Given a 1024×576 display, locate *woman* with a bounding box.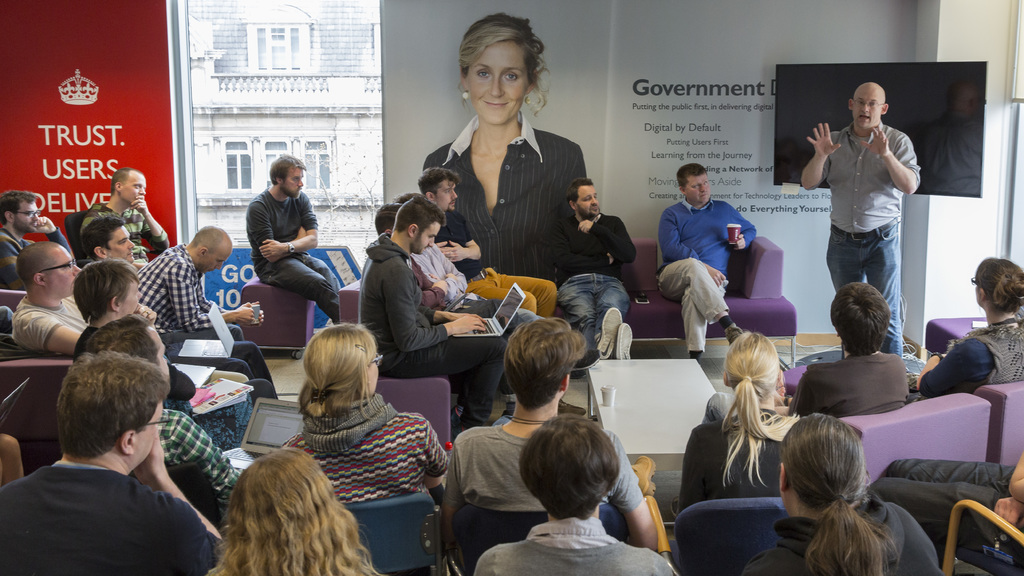
Located: x1=746 y1=411 x2=943 y2=575.
